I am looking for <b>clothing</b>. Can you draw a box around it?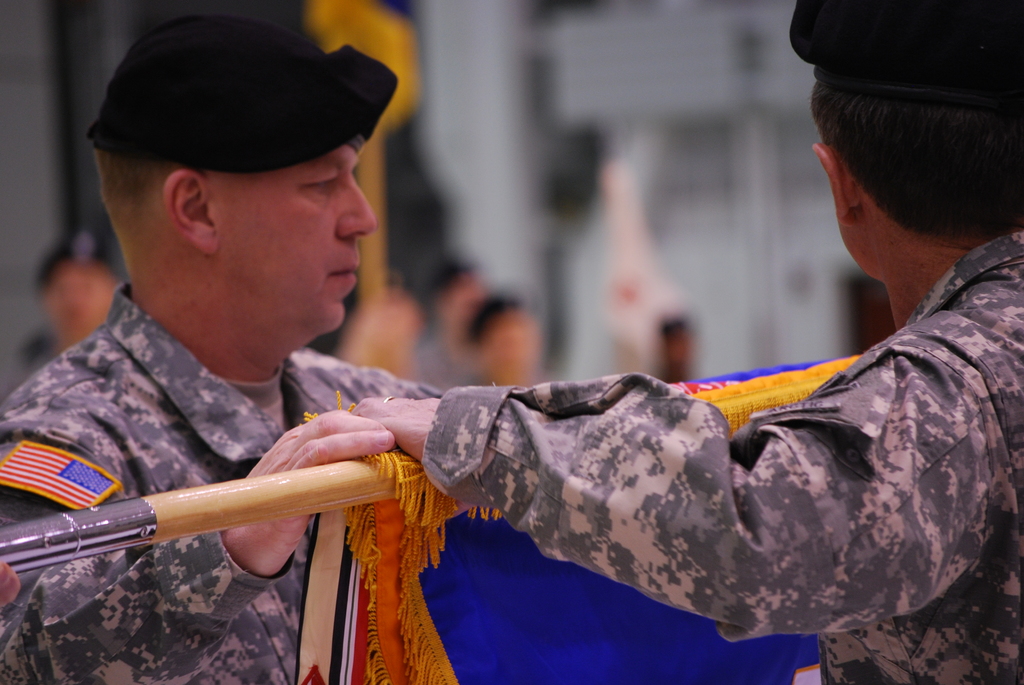
Sure, the bounding box is x1=0 y1=278 x2=447 y2=684.
